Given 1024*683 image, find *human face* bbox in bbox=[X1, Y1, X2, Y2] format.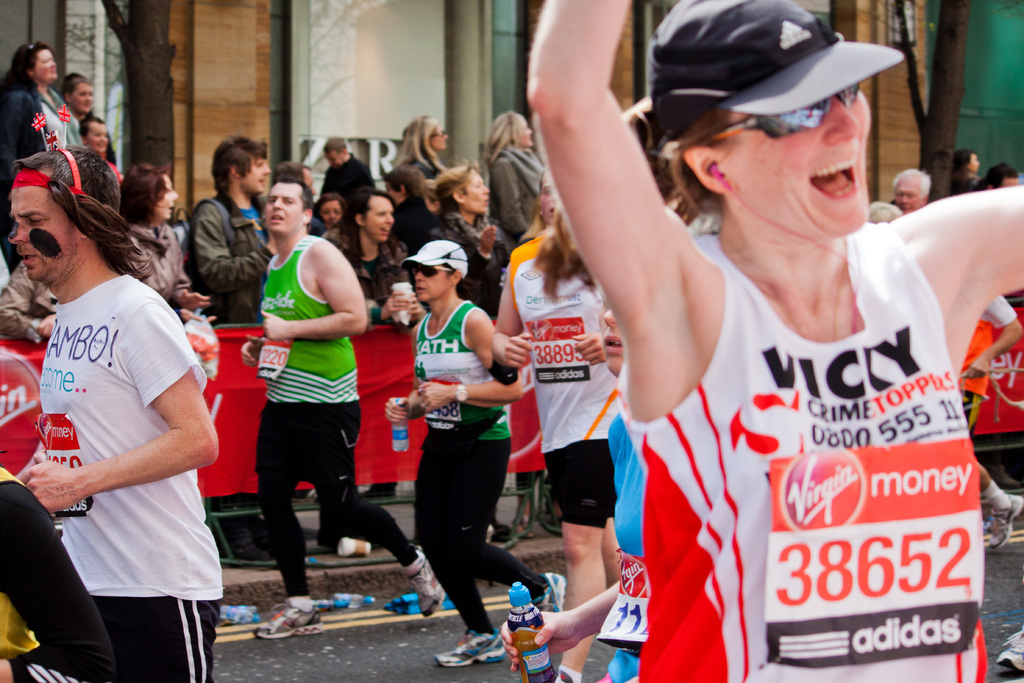
bbox=[463, 167, 488, 214].
